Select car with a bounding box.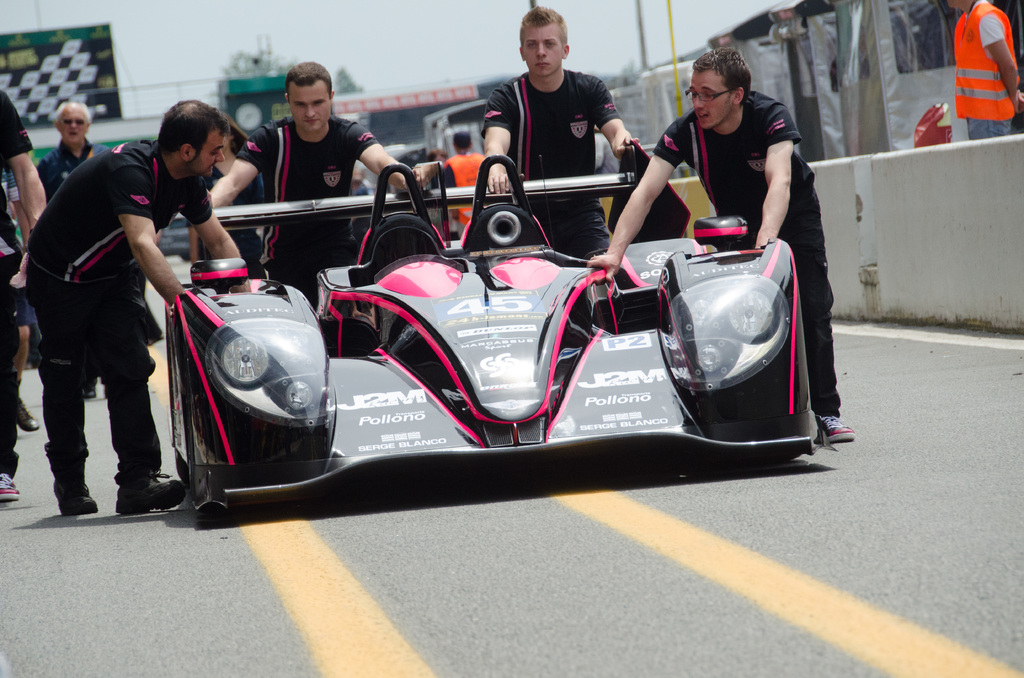
{"x1": 129, "y1": 153, "x2": 811, "y2": 494}.
